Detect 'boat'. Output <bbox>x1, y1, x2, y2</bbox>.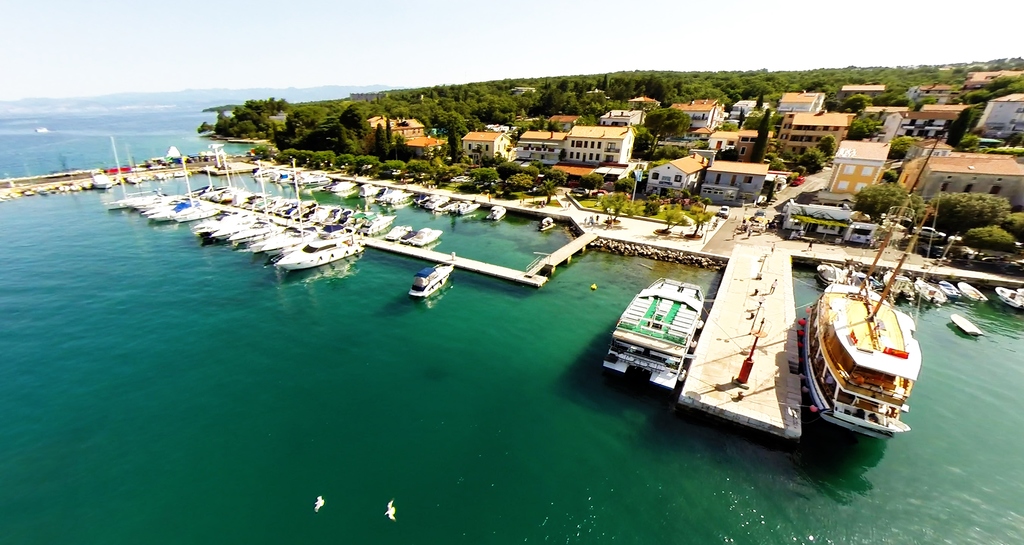
<bbox>270, 208, 374, 268</bbox>.
